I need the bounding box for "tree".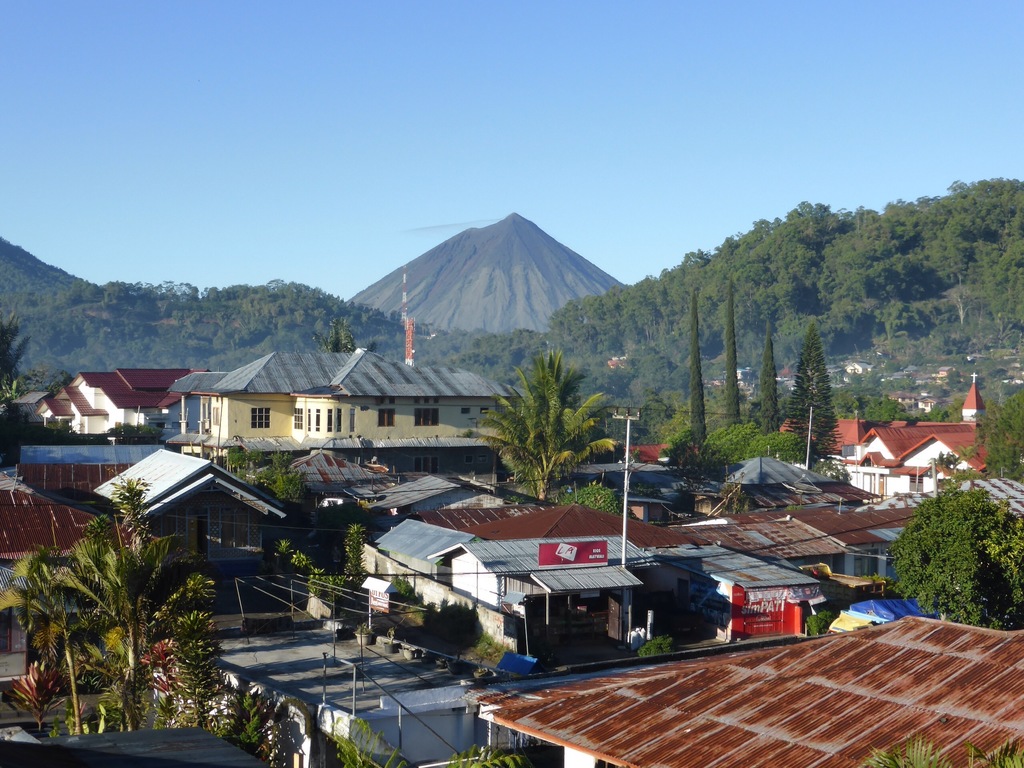
Here it is: l=858, t=734, r=959, b=767.
